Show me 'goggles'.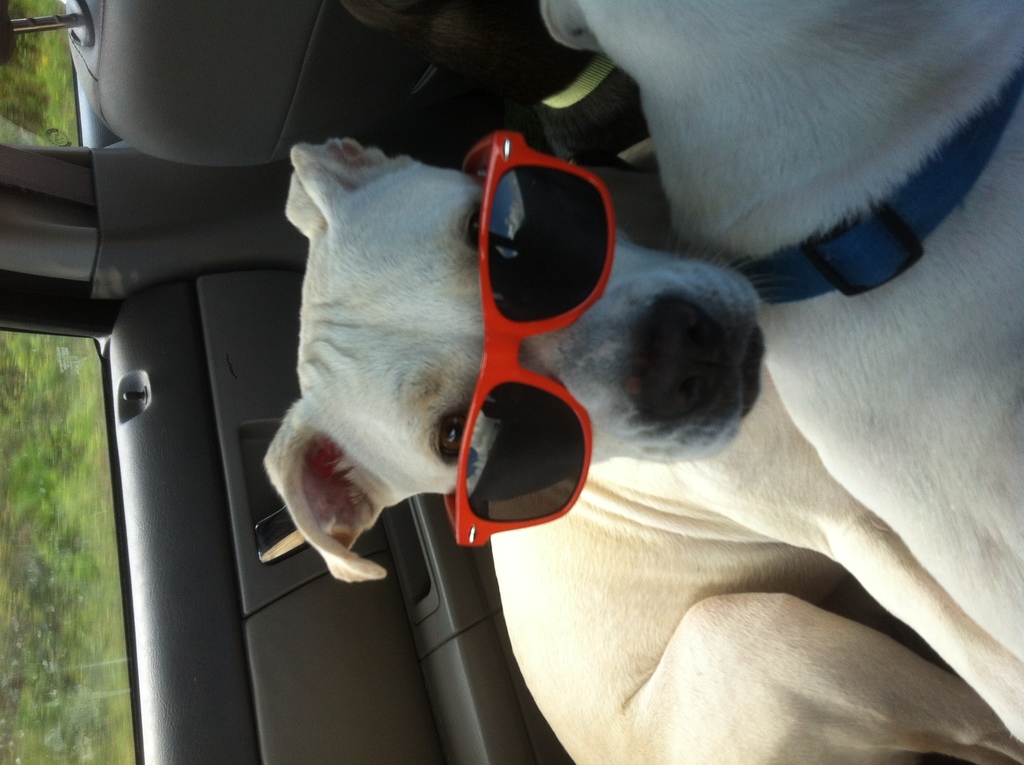
'goggles' is here: [x1=444, y1=133, x2=613, y2=561].
